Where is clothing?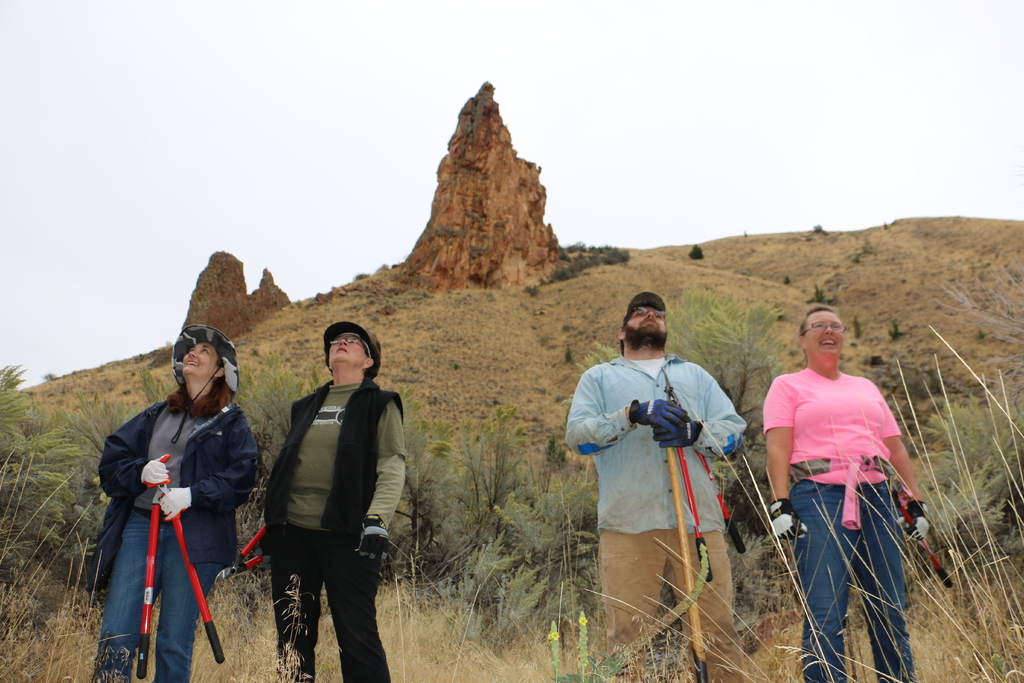
774/329/921/655.
